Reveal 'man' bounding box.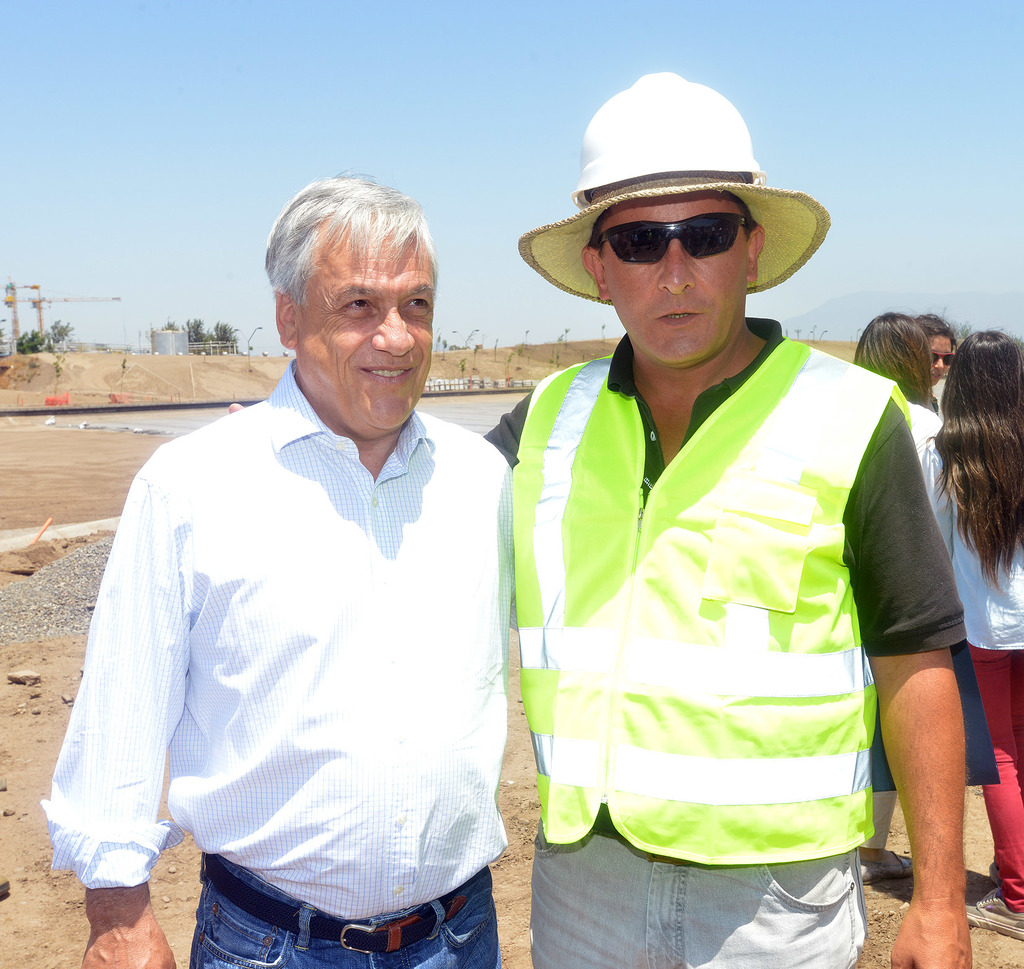
Revealed: region(493, 60, 979, 968).
